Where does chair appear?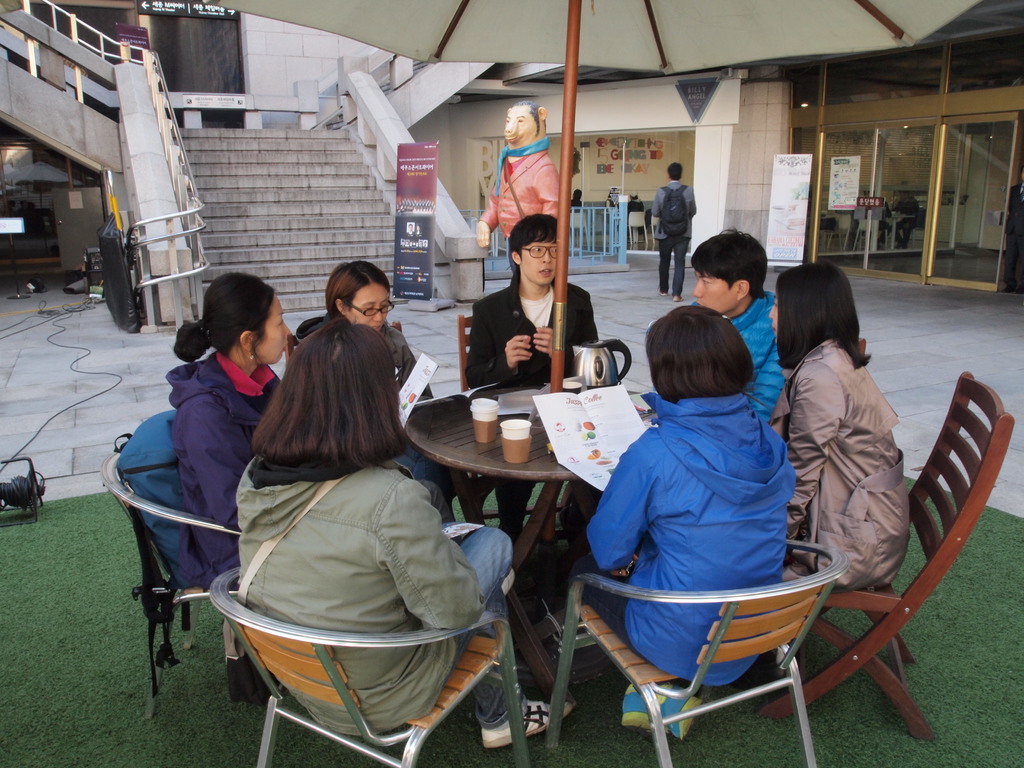
Appears at {"left": 444, "top": 316, "right": 609, "bottom": 529}.
